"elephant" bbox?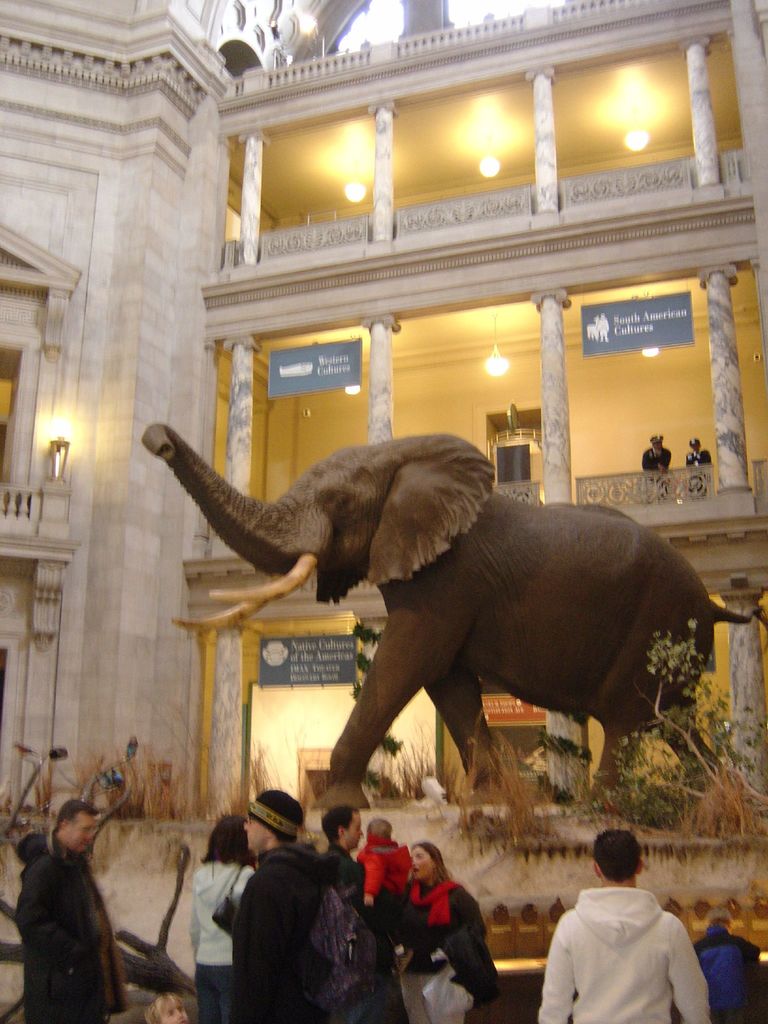
[x1=155, y1=412, x2=726, y2=817]
